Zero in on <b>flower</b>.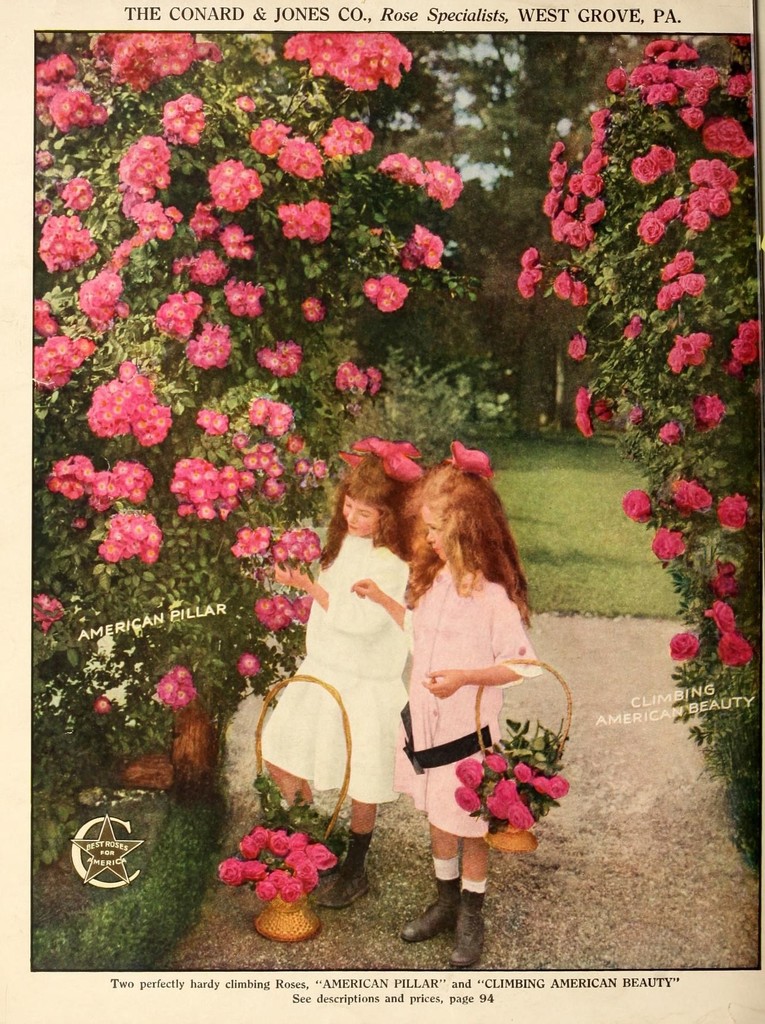
Zeroed in: bbox=(721, 479, 751, 537).
